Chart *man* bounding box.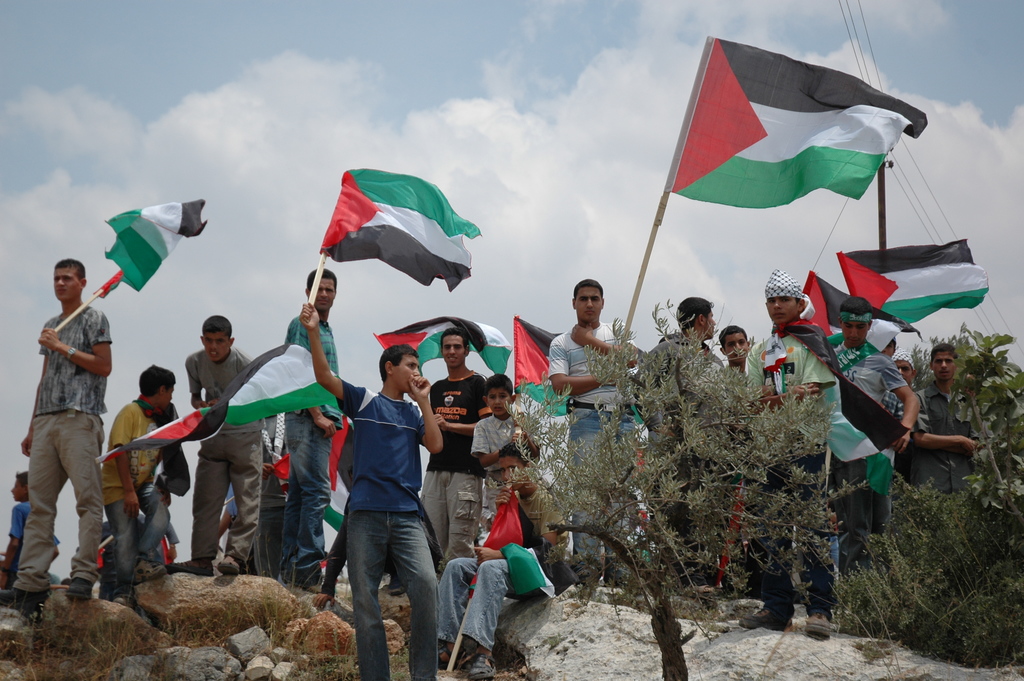
Charted: box=[737, 265, 837, 641].
